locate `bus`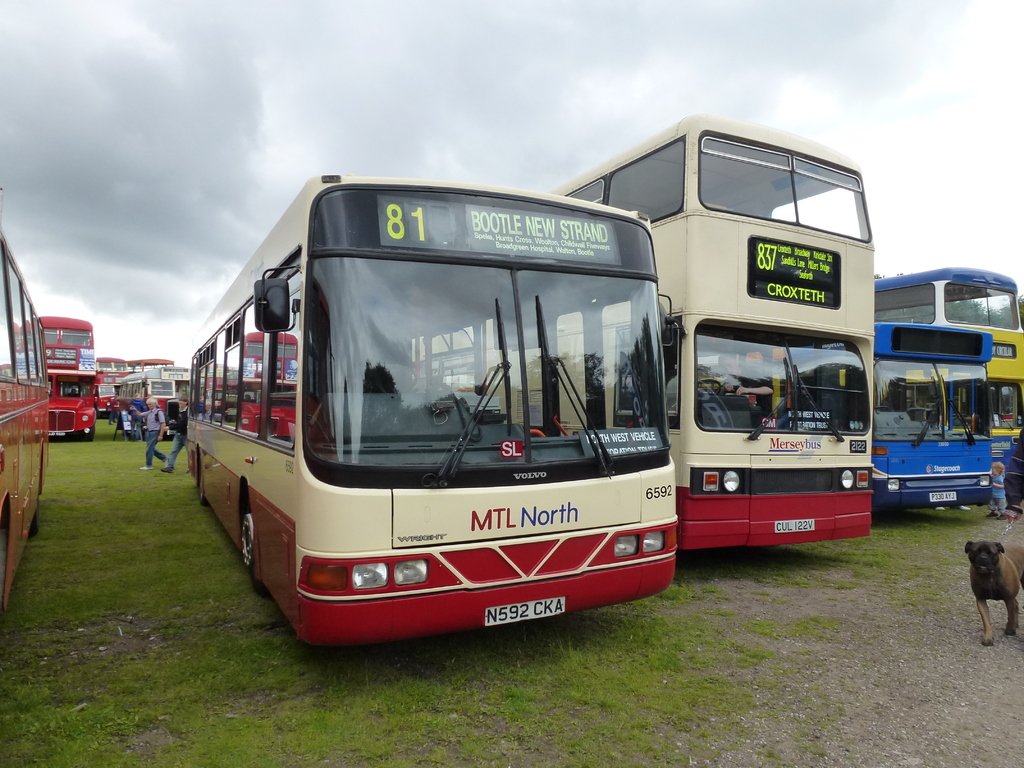
(0, 230, 55, 611)
